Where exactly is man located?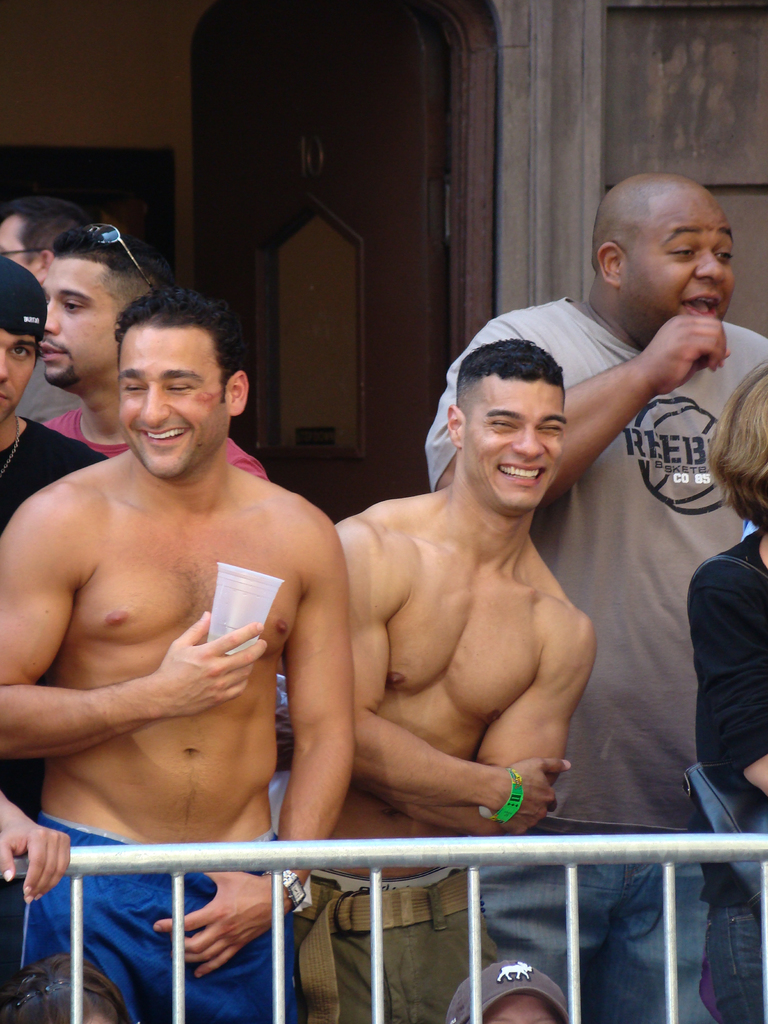
Its bounding box is locate(0, 286, 371, 1023).
